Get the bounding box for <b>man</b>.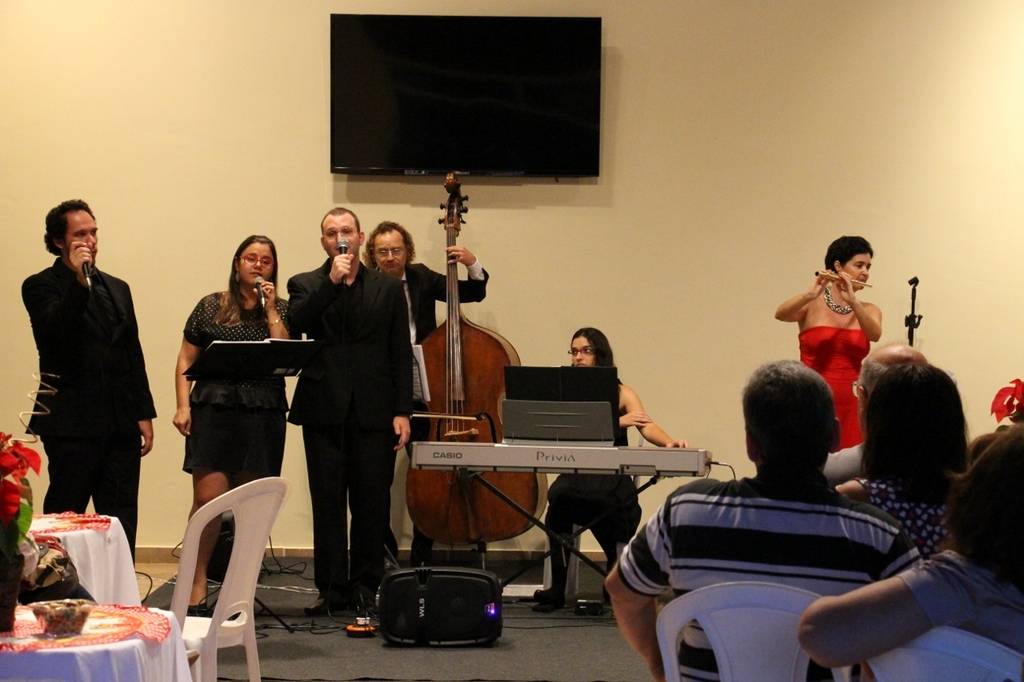
826, 344, 922, 490.
